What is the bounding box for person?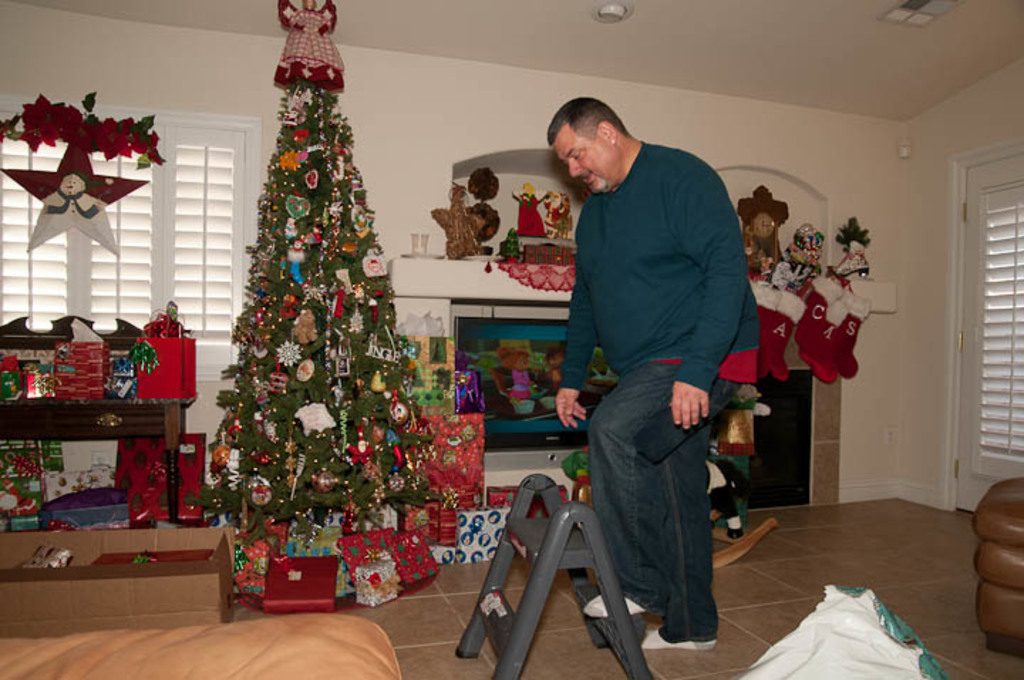
select_region(550, 67, 759, 653).
